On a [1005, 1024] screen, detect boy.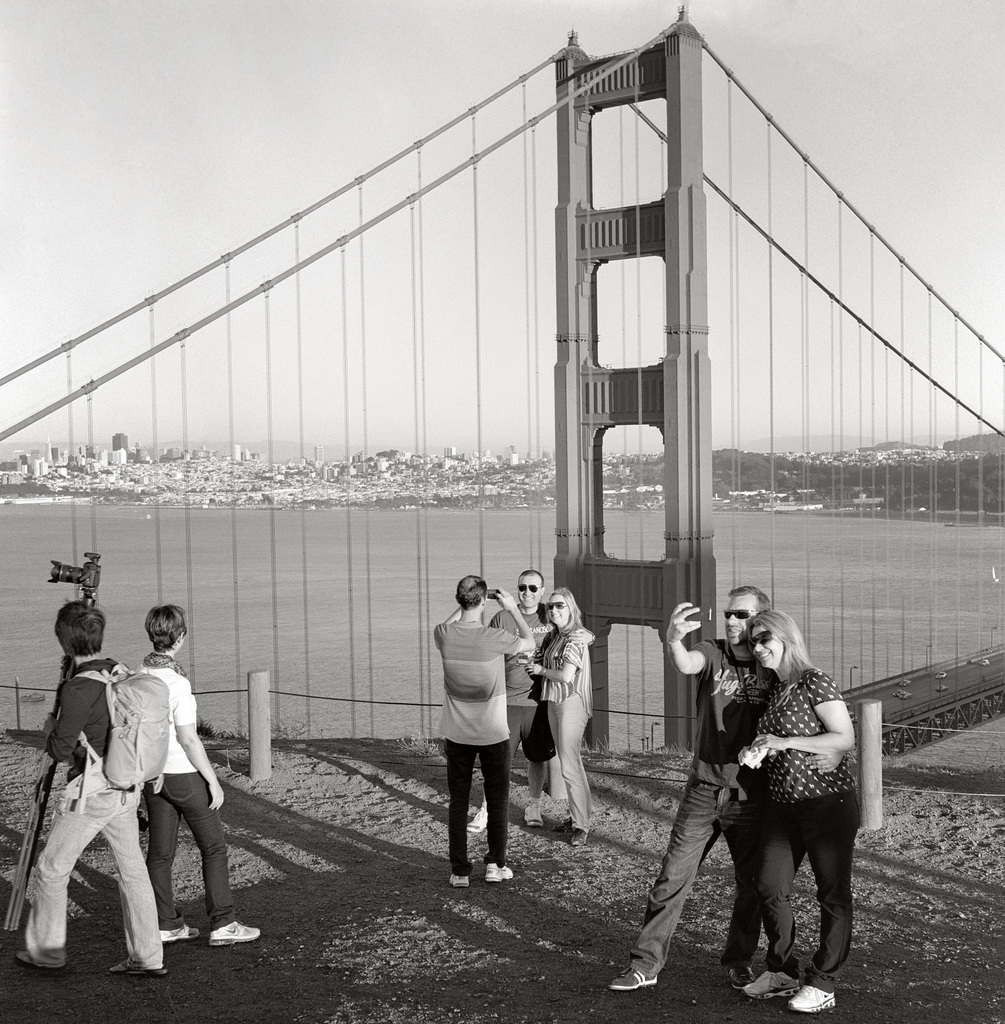
bbox=[16, 603, 164, 979].
